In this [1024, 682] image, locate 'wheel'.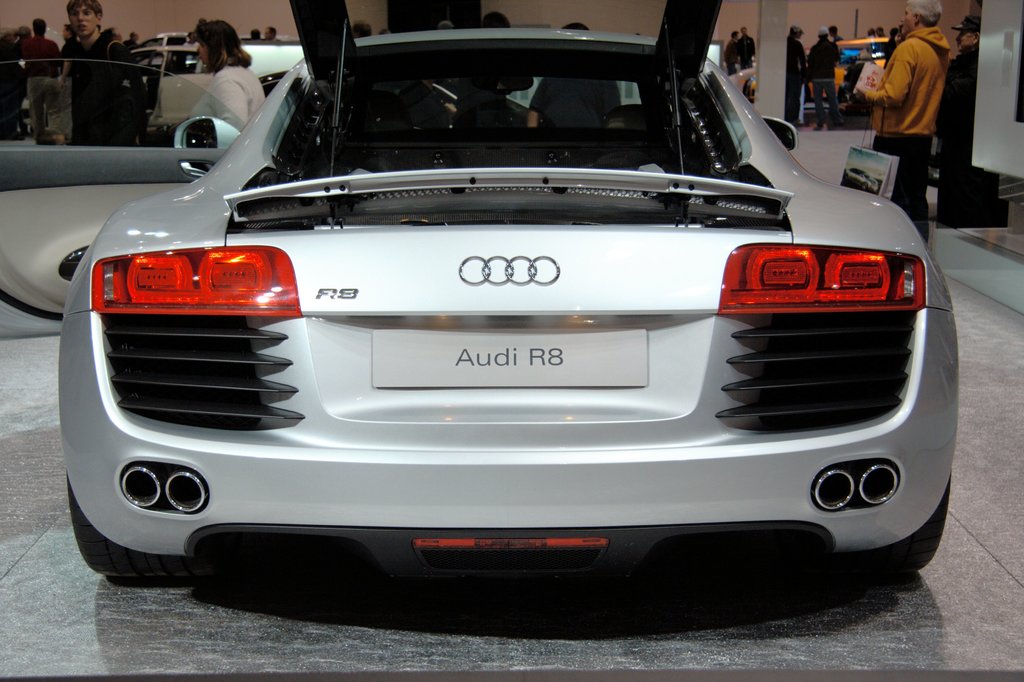
Bounding box: 64/468/196/577.
